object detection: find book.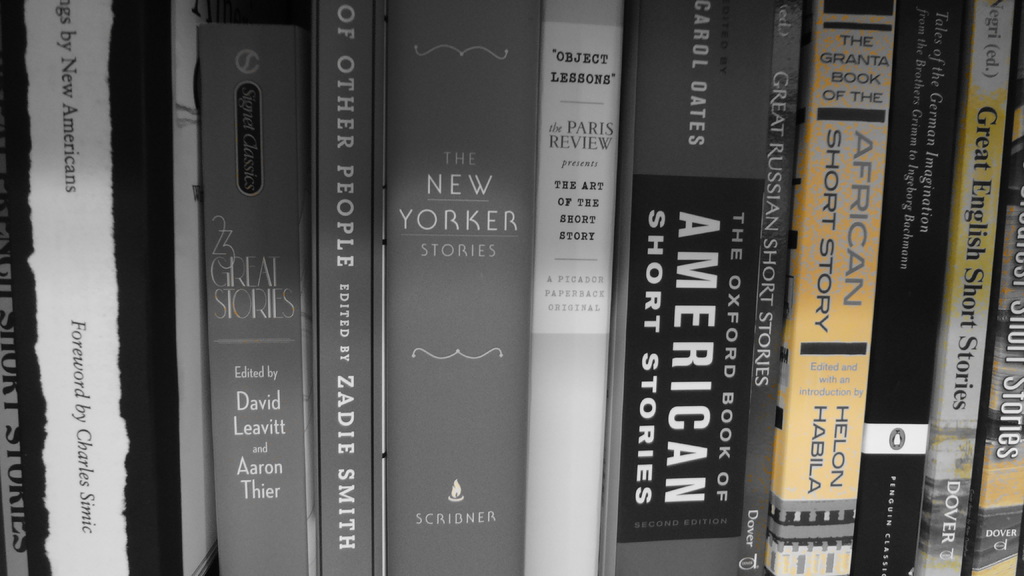
x1=607 y1=0 x2=780 y2=575.
